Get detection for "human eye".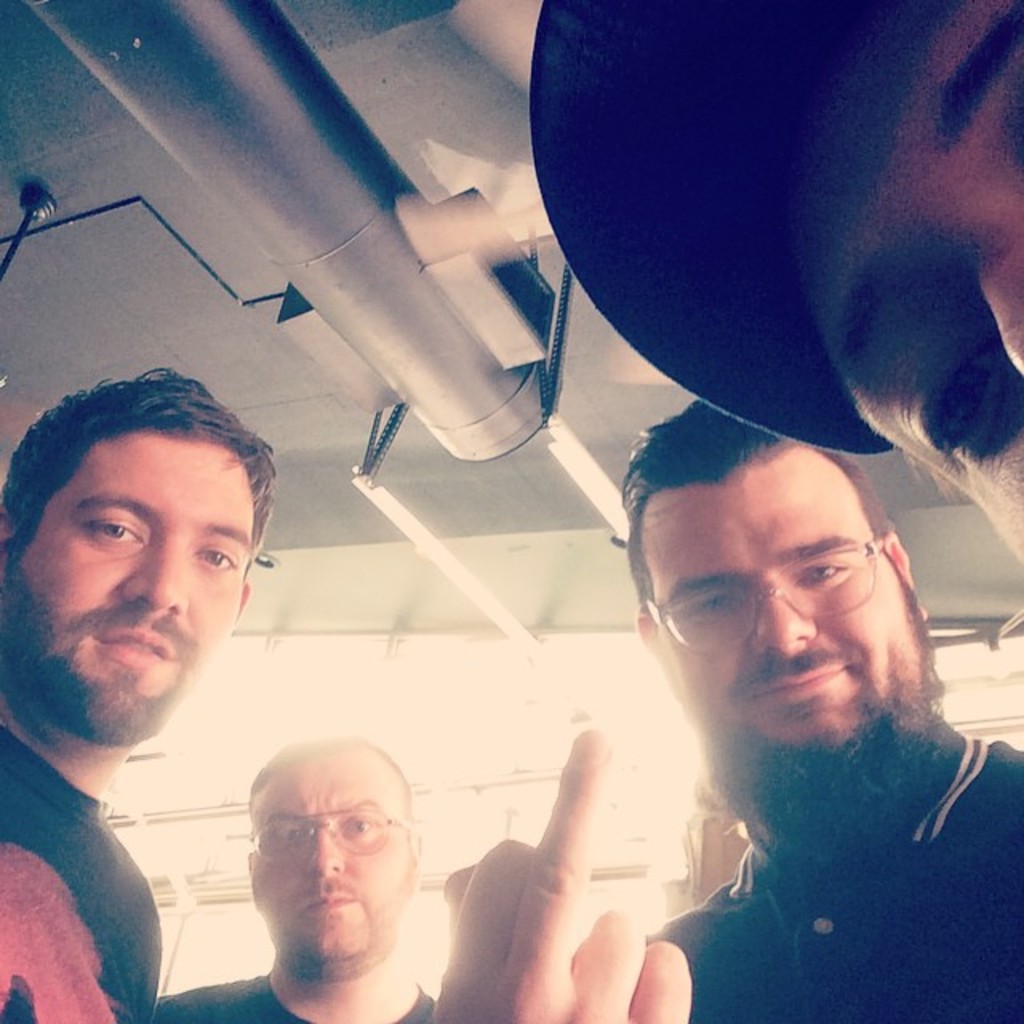
Detection: bbox=[680, 590, 747, 635].
